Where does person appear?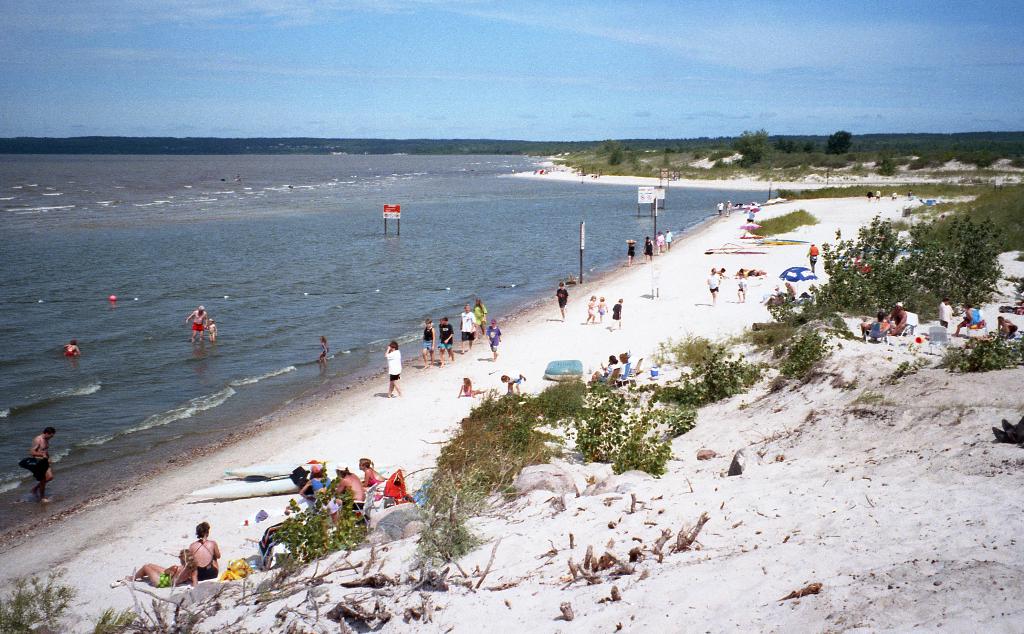
Appears at (x1=457, y1=377, x2=488, y2=399).
